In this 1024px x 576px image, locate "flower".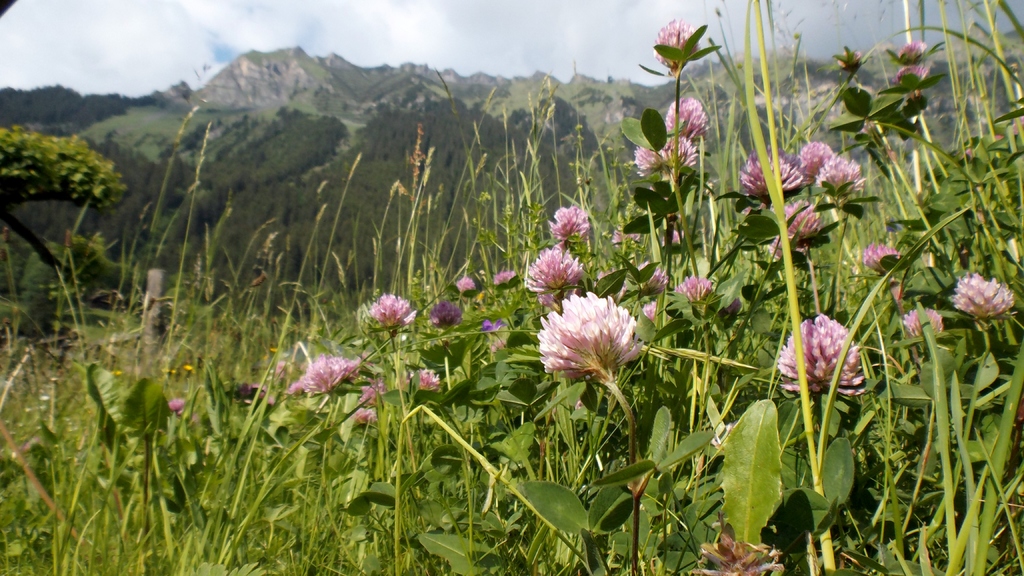
Bounding box: l=356, t=403, r=378, b=424.
